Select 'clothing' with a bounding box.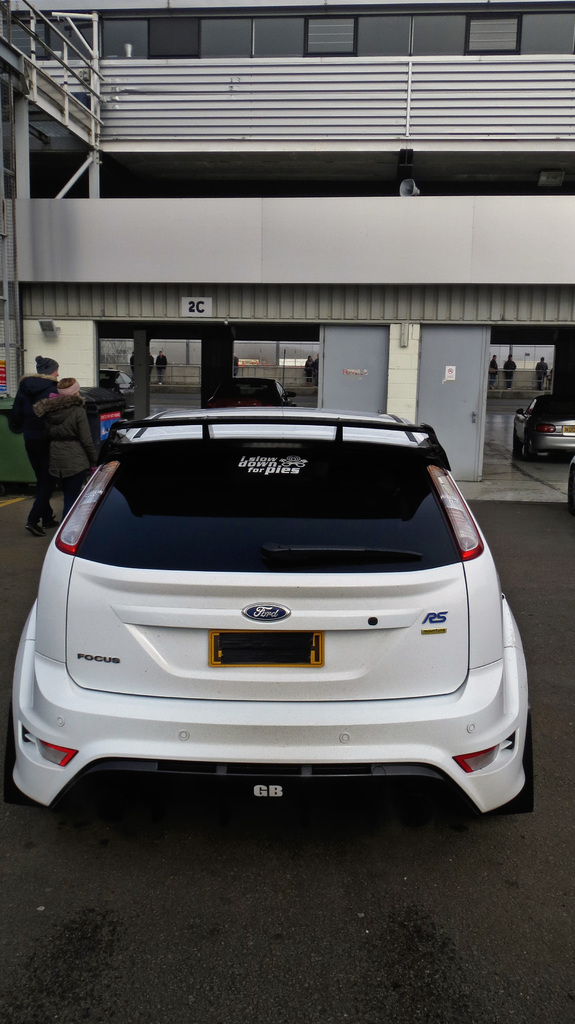
Rect(4, 367, 62, 520).
